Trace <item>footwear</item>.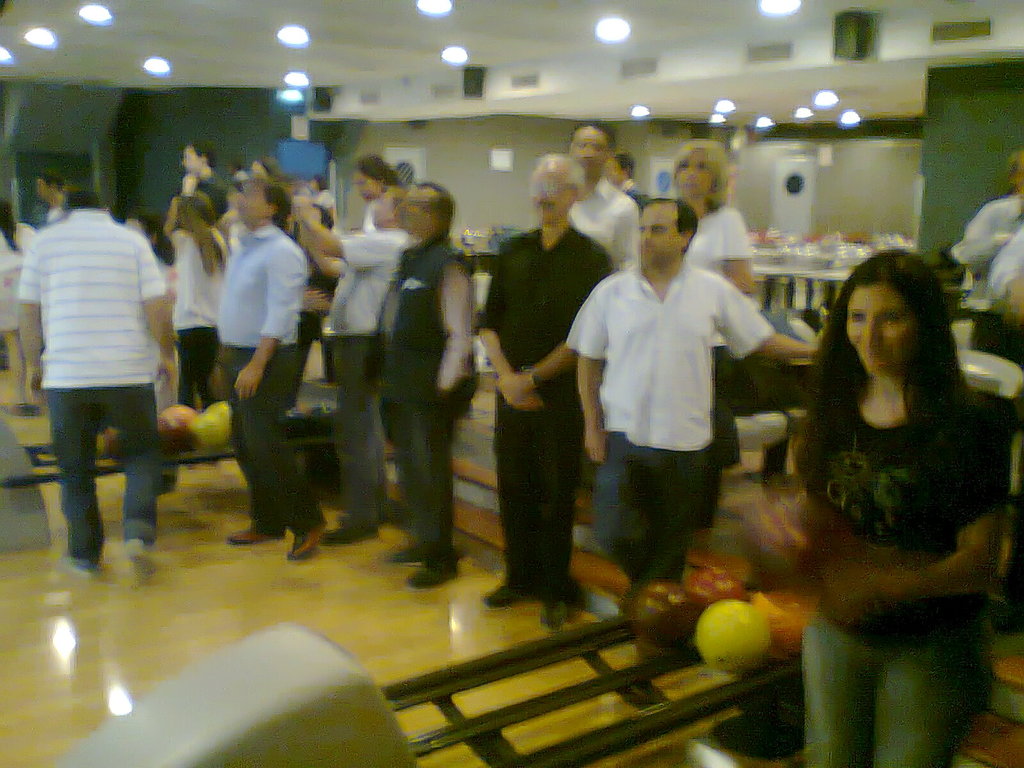
Traced to crop(480, 582, 542, 609).
